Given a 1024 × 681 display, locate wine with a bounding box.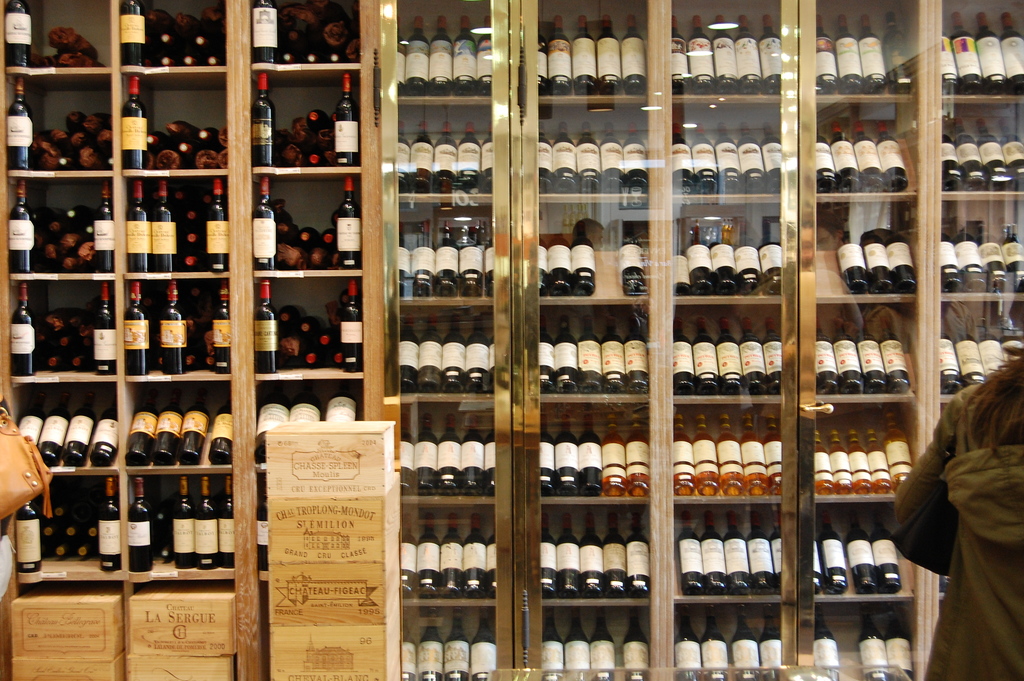
Located: Rect(982, 321, 1004, 377).
